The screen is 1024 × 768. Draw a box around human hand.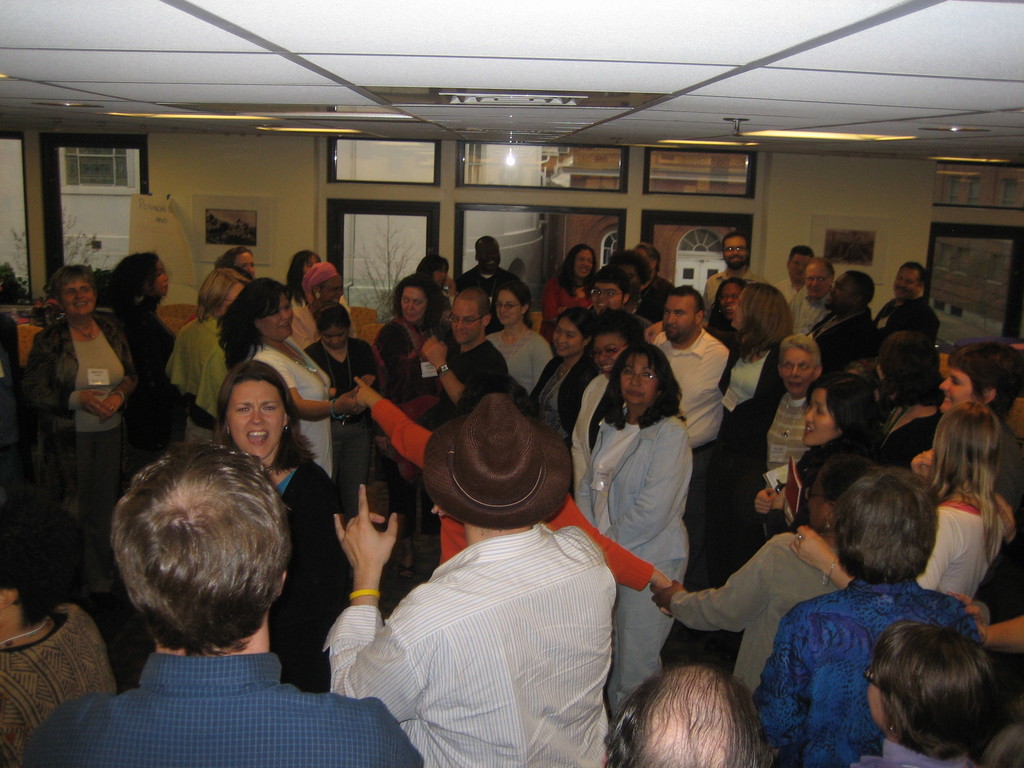
<bbox>78, 385, 109, 419</bbox>.
